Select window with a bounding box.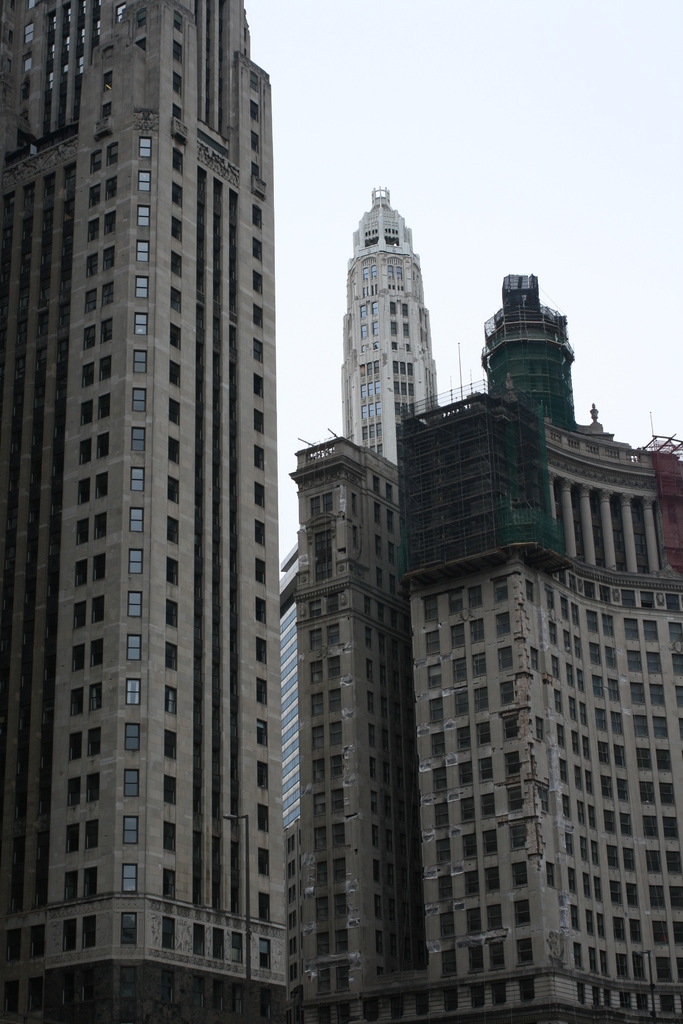
<bbox>313, 723, 331, 756</bbox>.
